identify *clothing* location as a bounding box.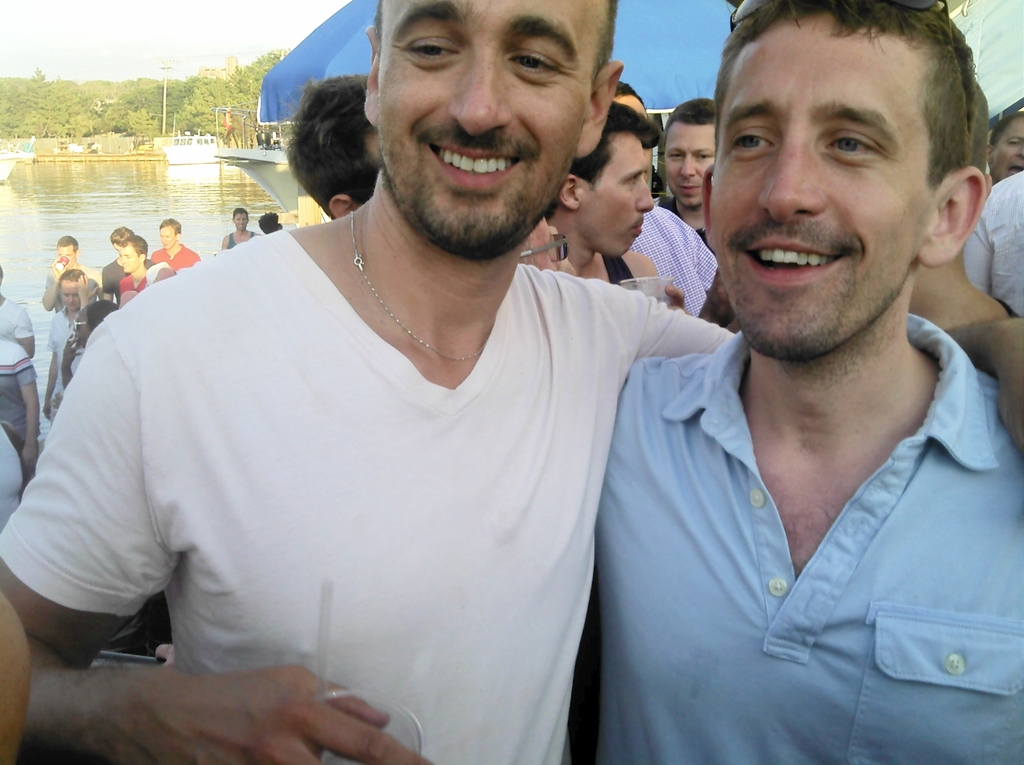
(42,154,739,764).
